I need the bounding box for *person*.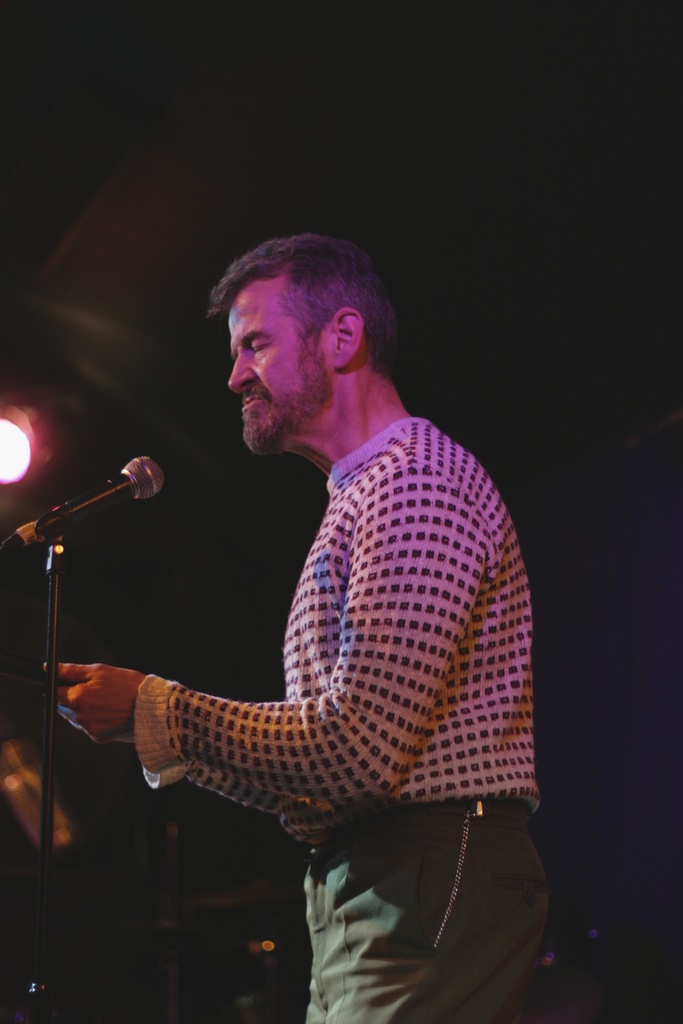
Here it is: locate(92, 211, 570, 947).
